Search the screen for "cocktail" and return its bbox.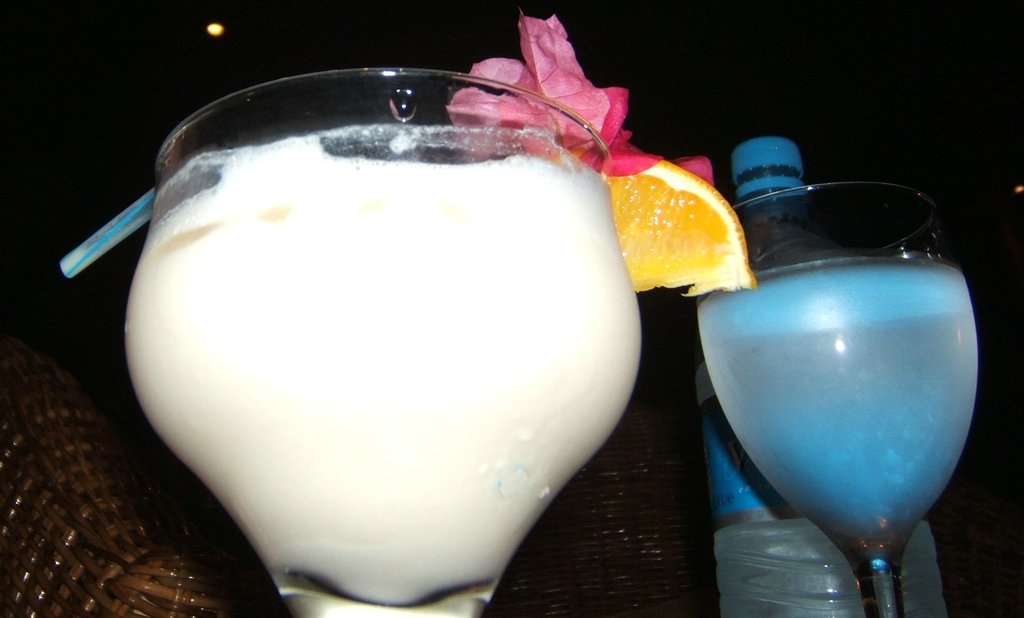
Found: pyautogui.locateOnScreen(692, 148, 1007, 617).
